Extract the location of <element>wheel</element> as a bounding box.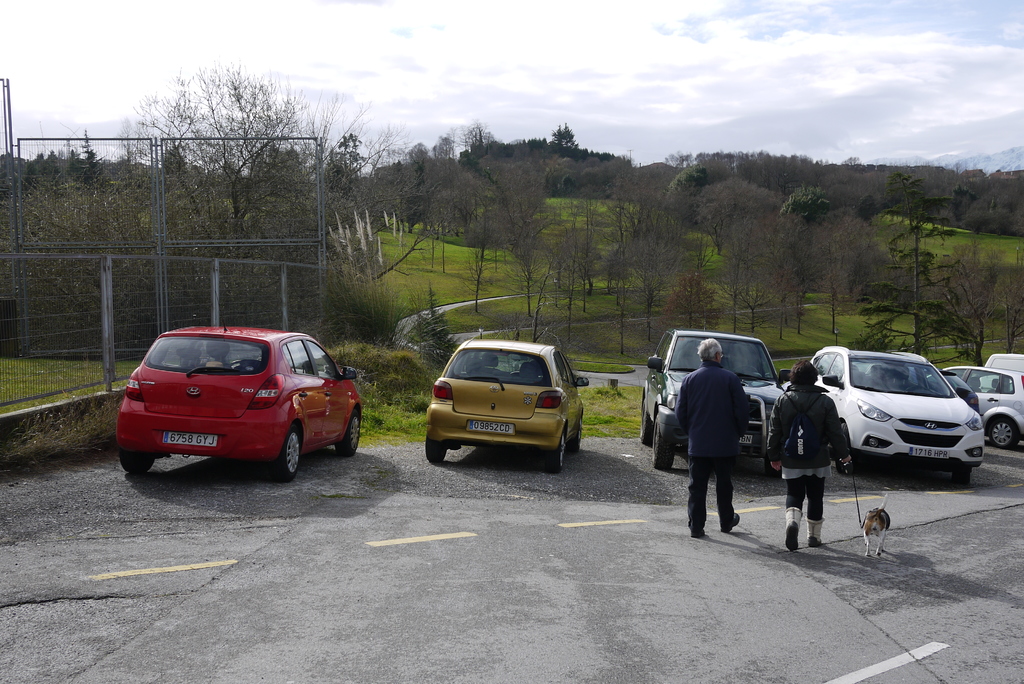
{"left": 950, "top": 466, "right": 971, "bottom": 489}.
